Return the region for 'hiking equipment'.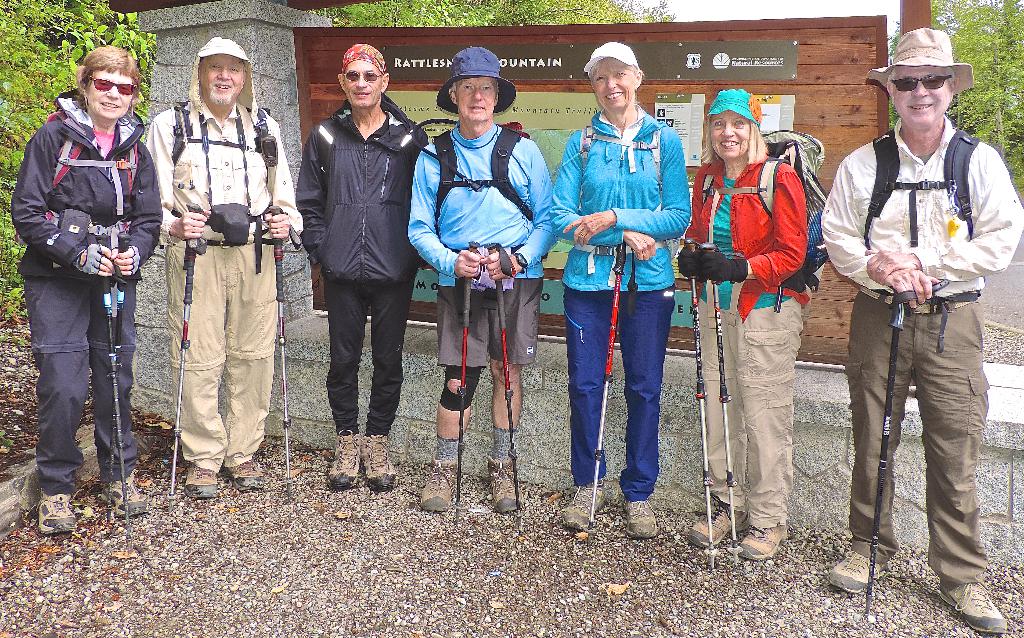
(703, 246, 750, 283).
